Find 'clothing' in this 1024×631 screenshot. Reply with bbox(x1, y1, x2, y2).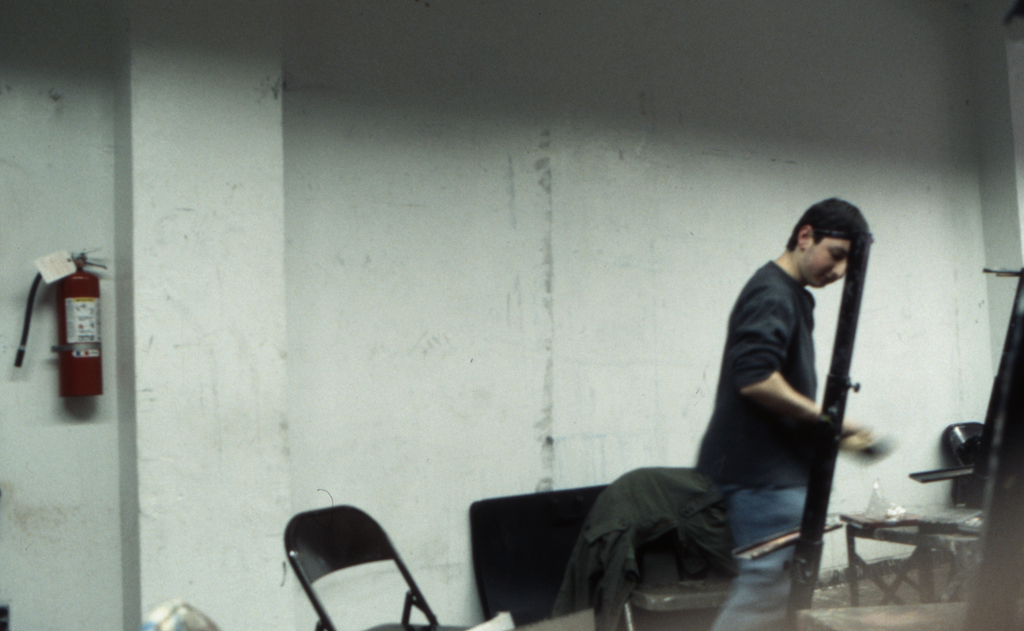
bbox(690, 250, 815, 630).
